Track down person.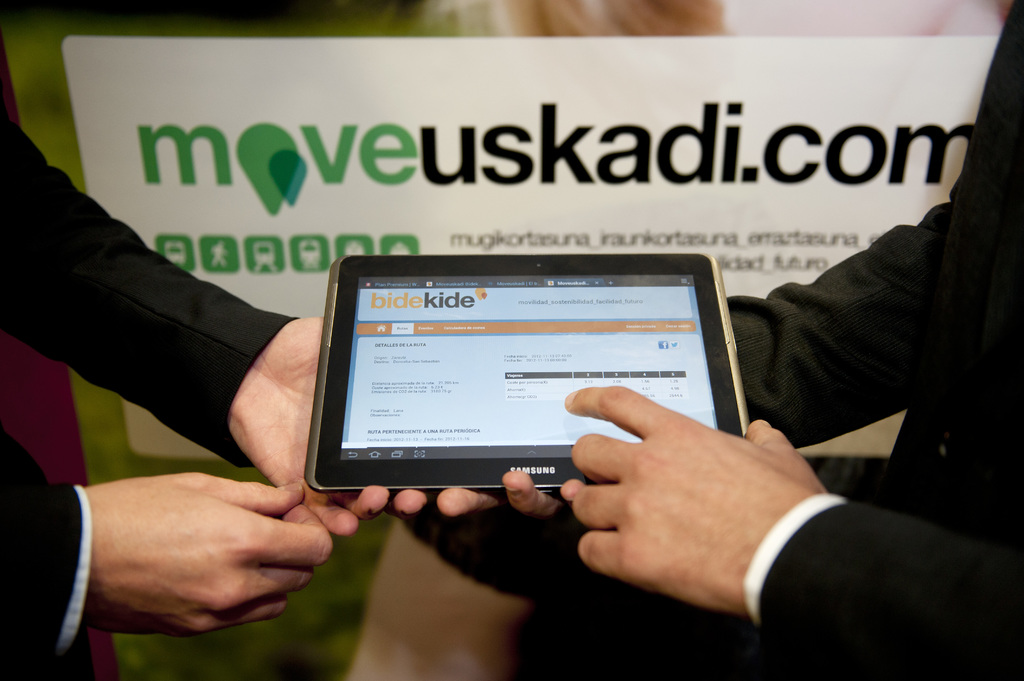
Tracked to x1=0 y1=97 x2=440 y2=680.
